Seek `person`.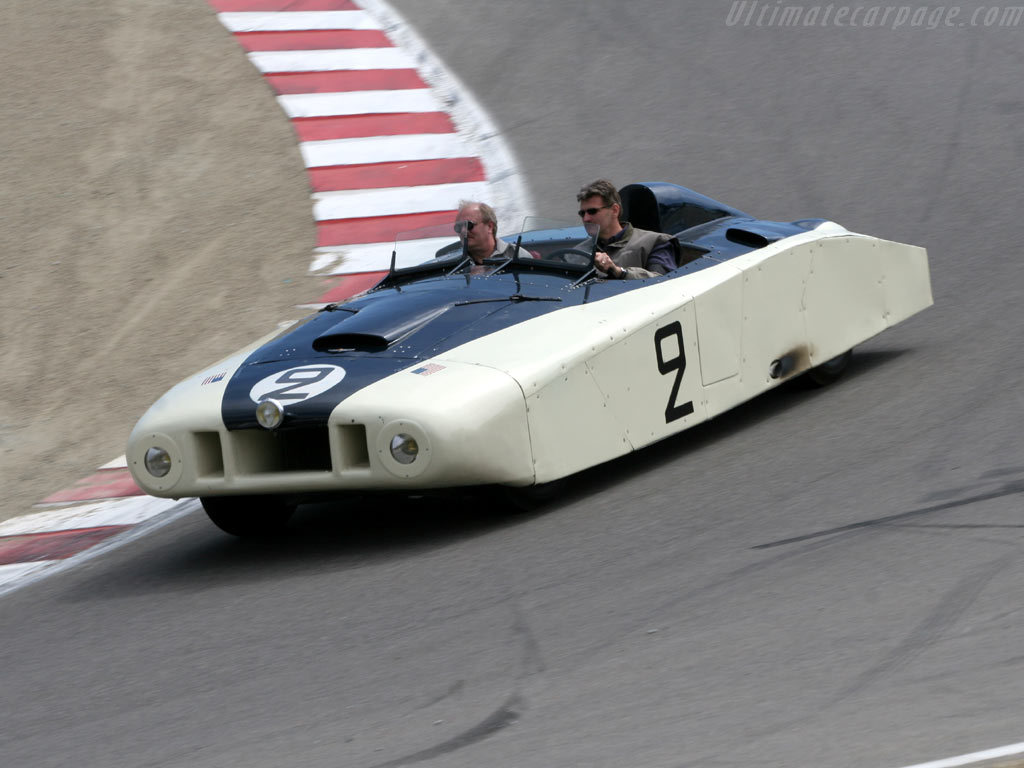
l=526, t=175, r=677, b=280.
